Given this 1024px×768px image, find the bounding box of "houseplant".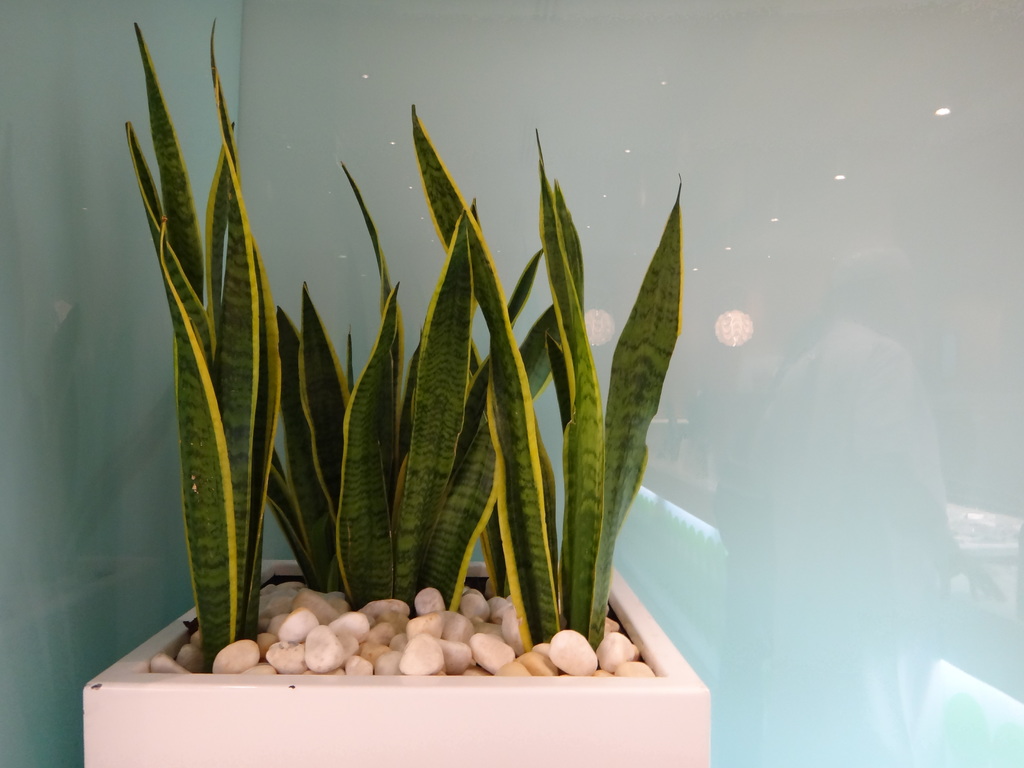
pyautogui.locateOnScreen(80, 21, 712, 767).
